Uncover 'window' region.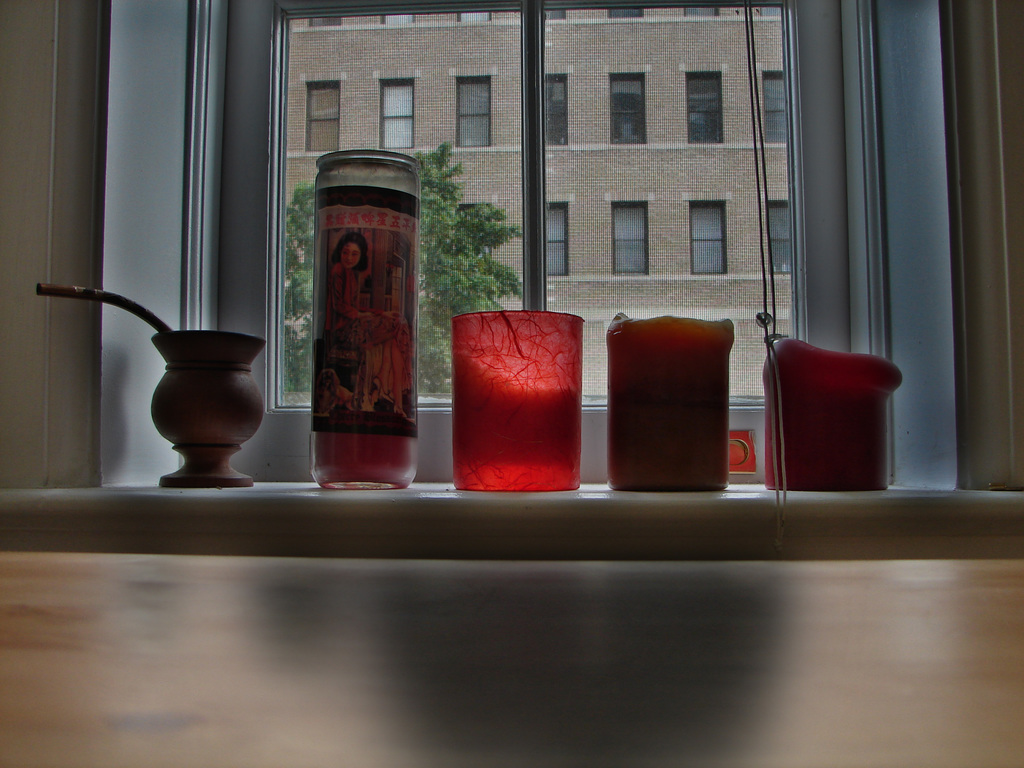
Uncovered: bbox=[607, 77, 650, 147].
